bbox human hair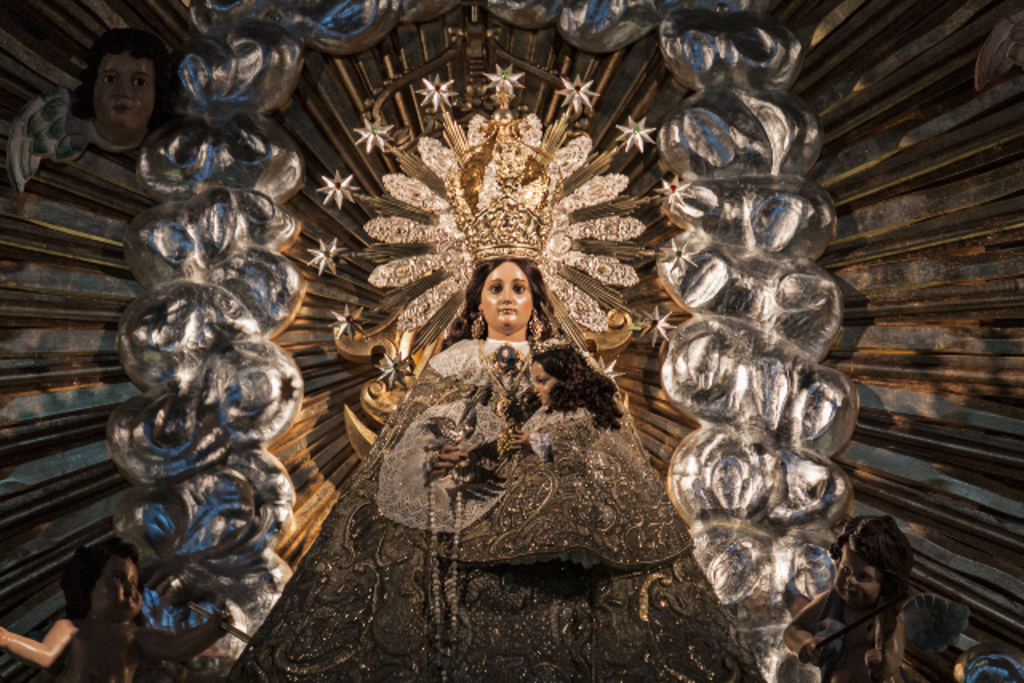
830,515,918,603
